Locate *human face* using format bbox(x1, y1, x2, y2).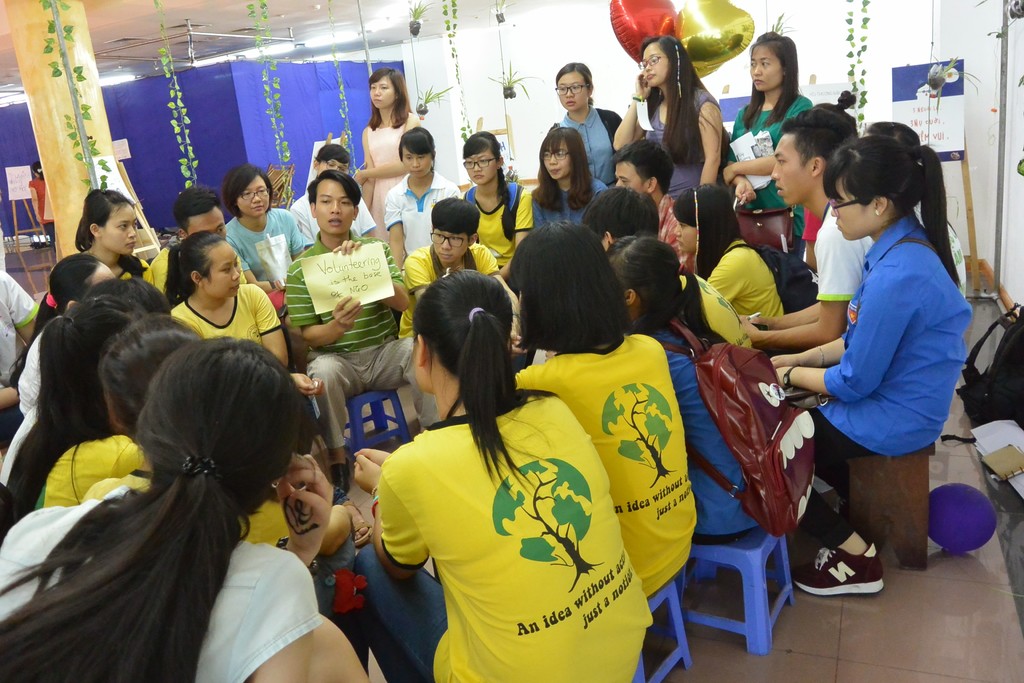
bbox(85, 267, 115, 286).
